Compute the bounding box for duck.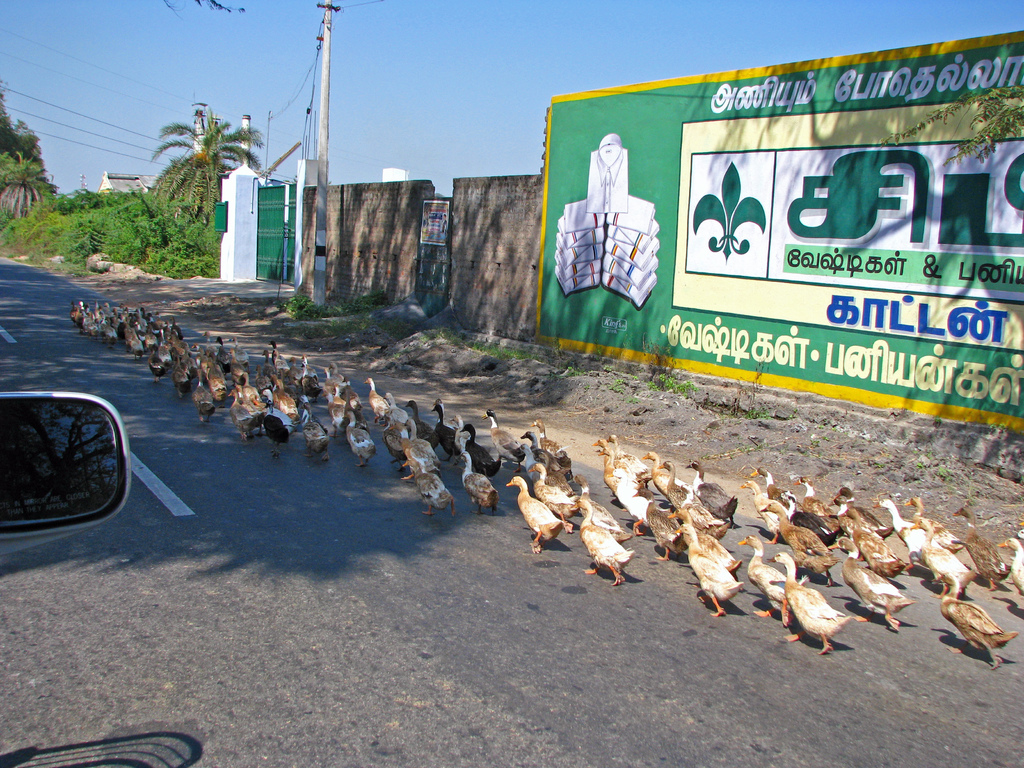
BBox(429, 399, 460, 458).
